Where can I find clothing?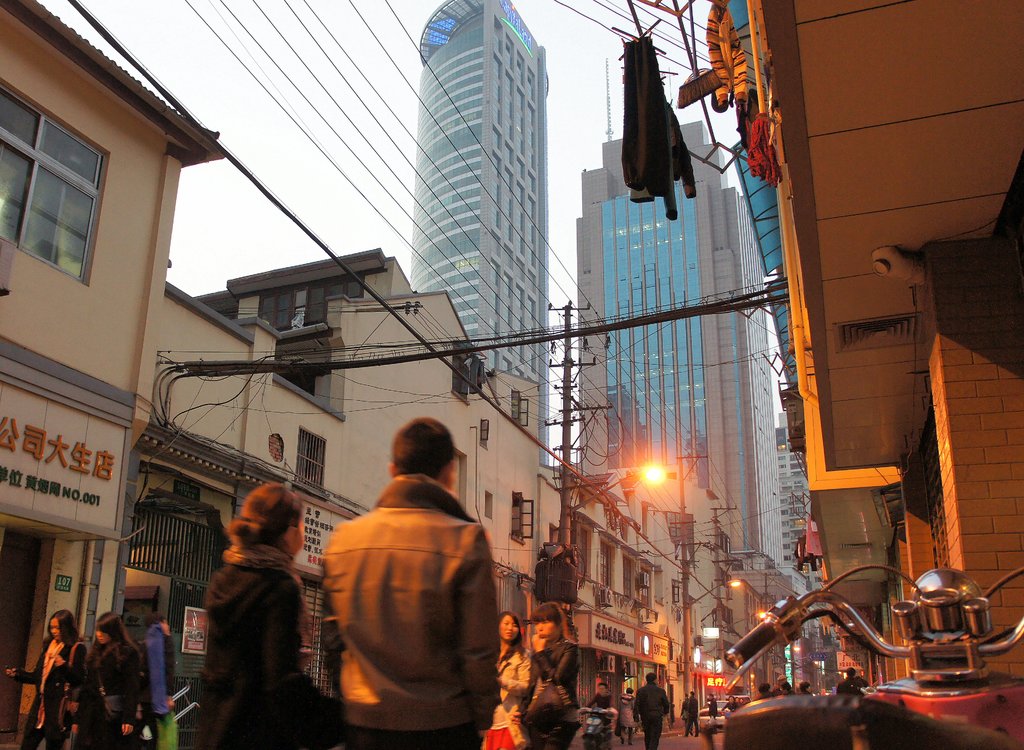
You can find it at bbox(681, 692, 700, 740).
